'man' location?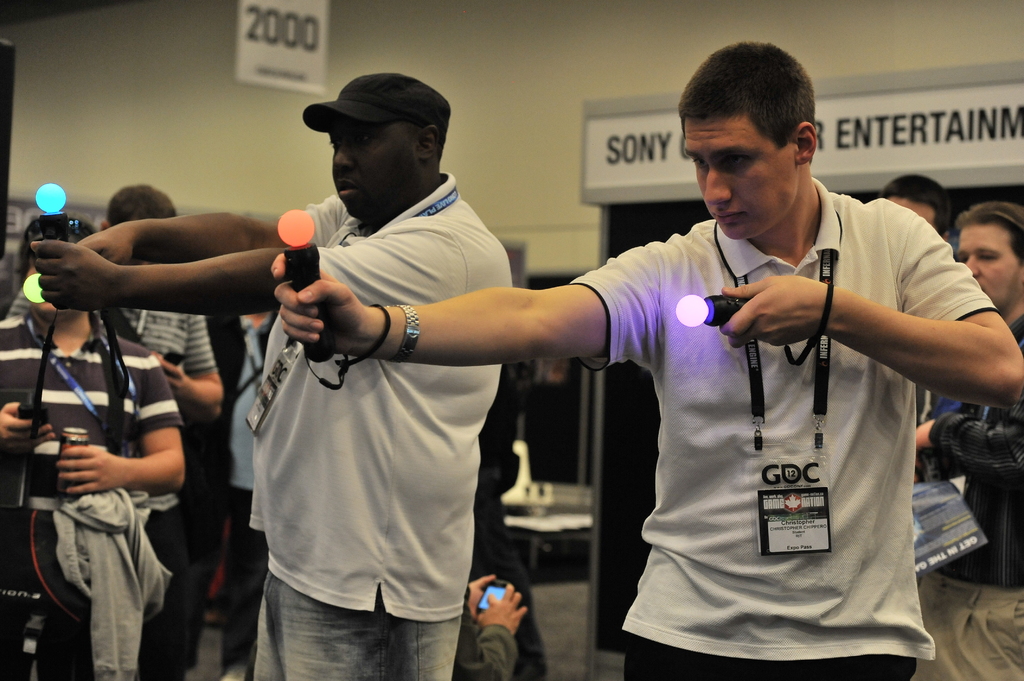
[4,182,230,676]
